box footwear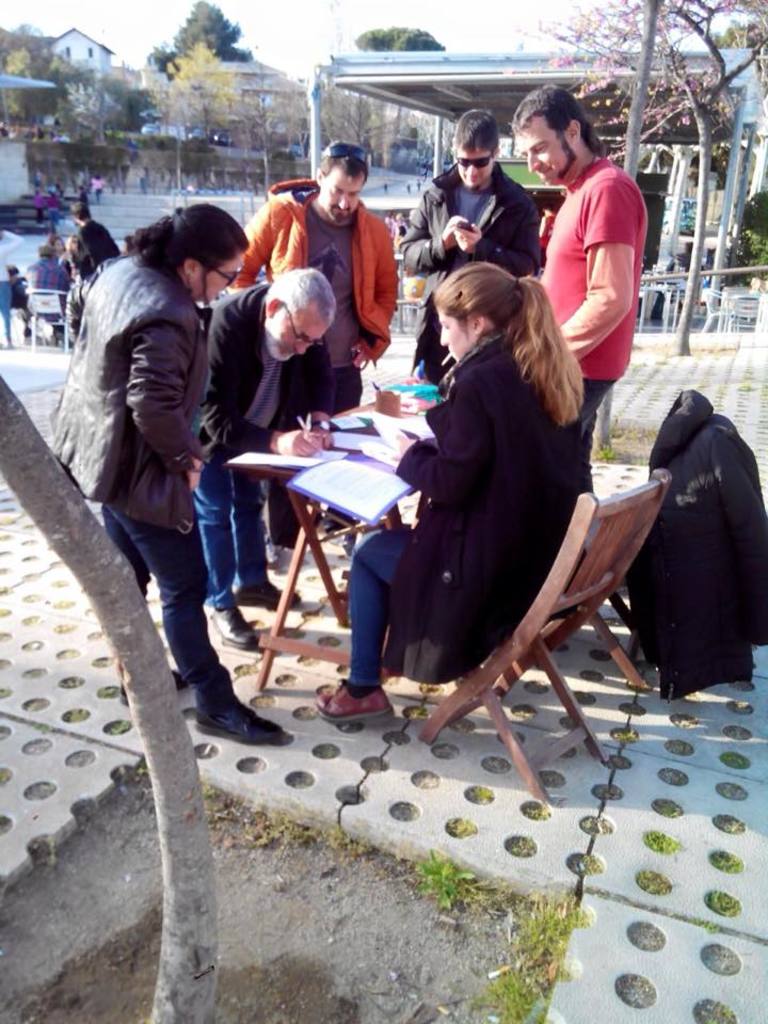
[207, 606, 260, 652]
